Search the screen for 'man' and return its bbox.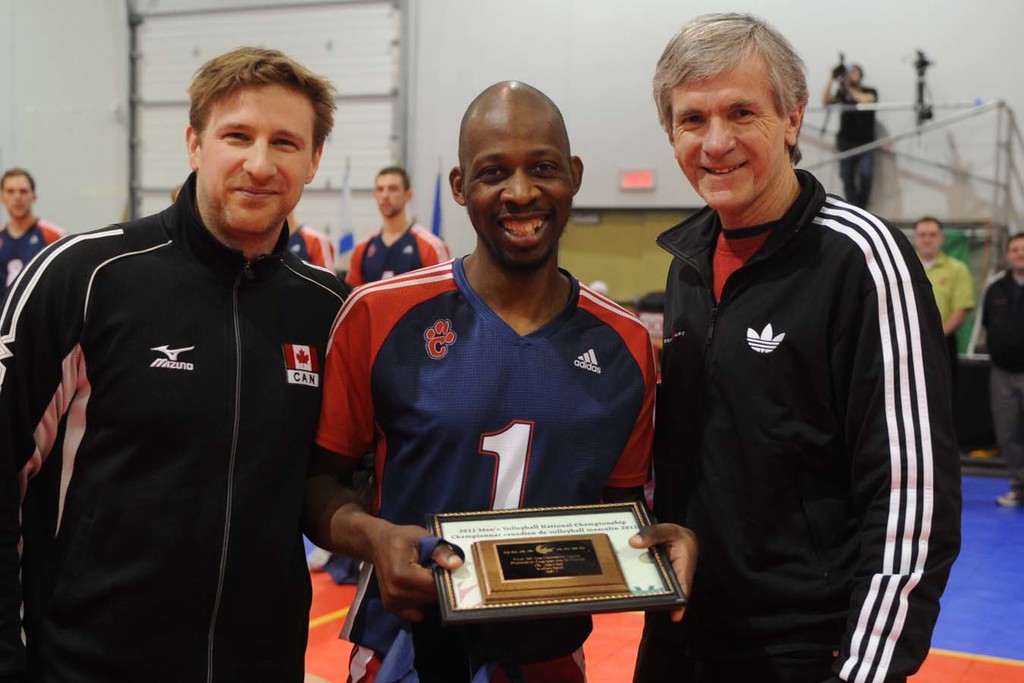
Found: (305,168,450,568).
